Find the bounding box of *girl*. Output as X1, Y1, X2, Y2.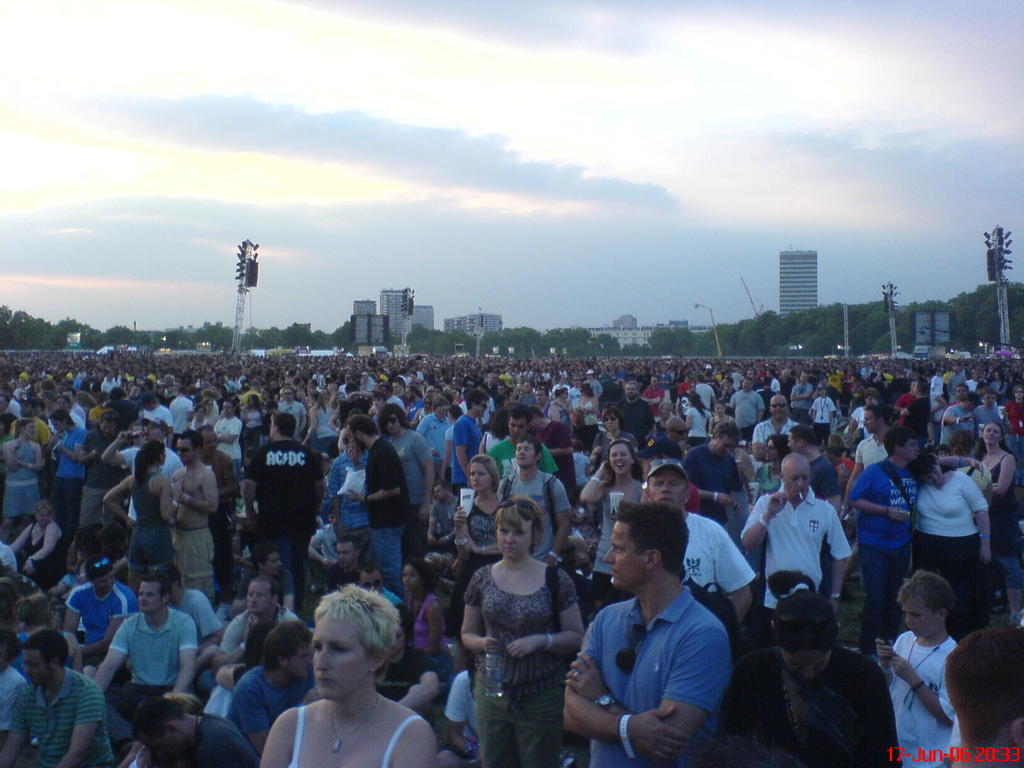
102, 441, 165, 589.
